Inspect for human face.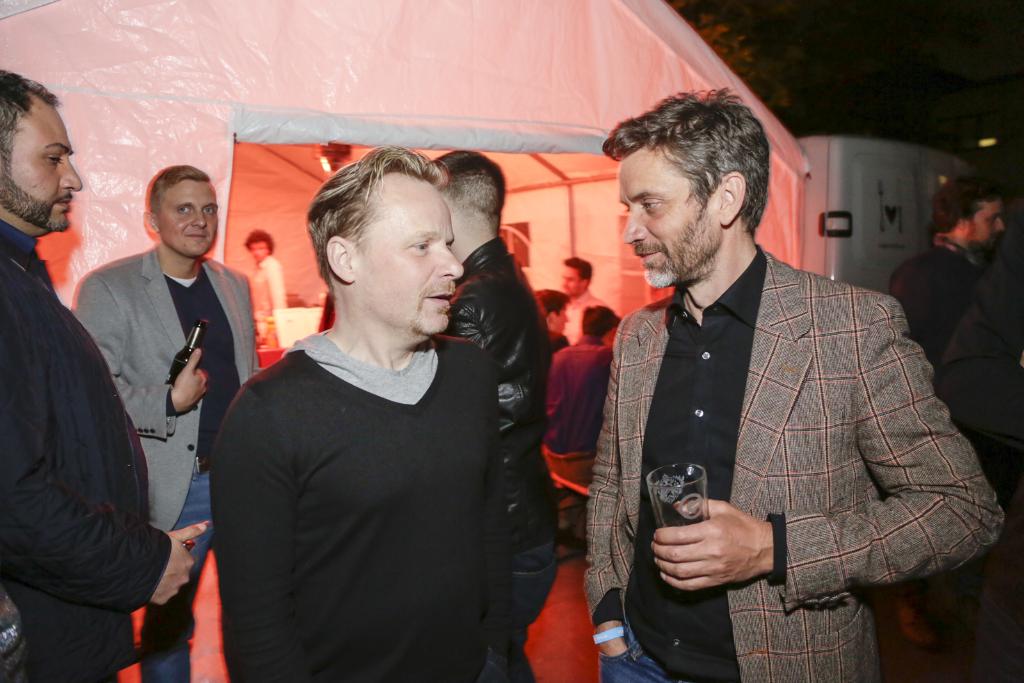
Inspection: locate(560, 263, 585, 294).
